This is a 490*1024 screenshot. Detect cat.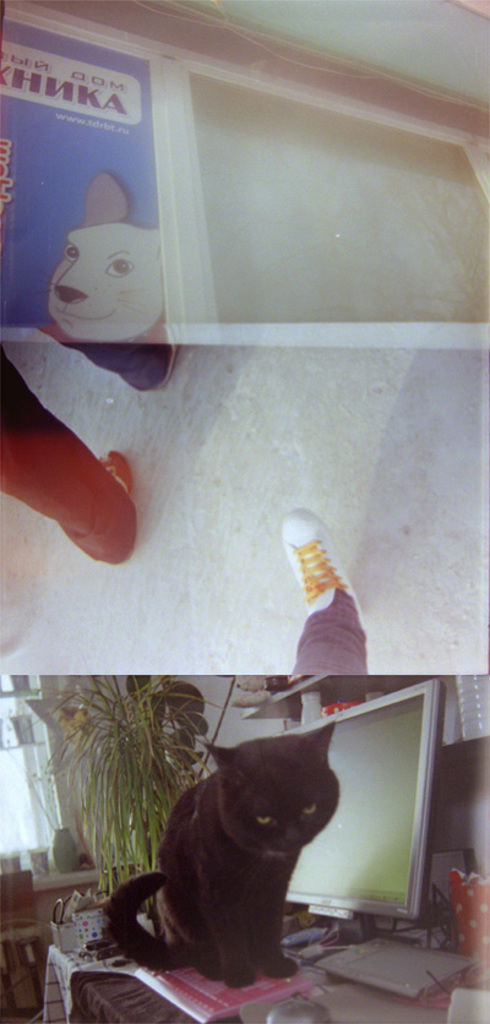
{"x1": 102, "y1": 719, "x2": 341, "y2": 988}.
